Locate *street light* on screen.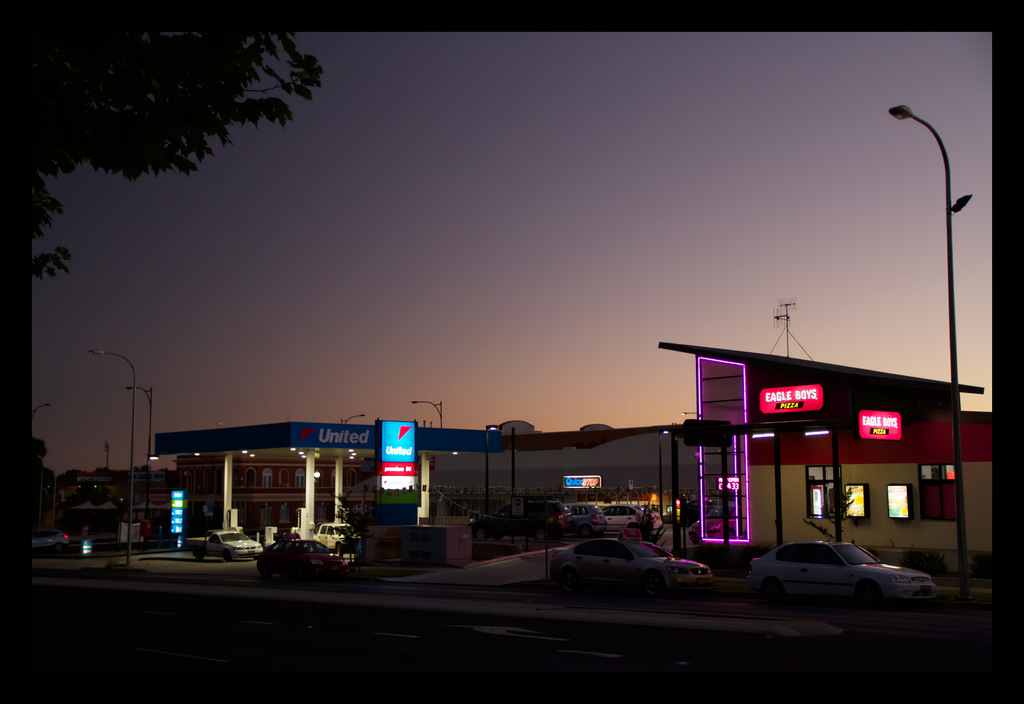
On screen at <bbox>124, 388, 156, 518</bbox>.
